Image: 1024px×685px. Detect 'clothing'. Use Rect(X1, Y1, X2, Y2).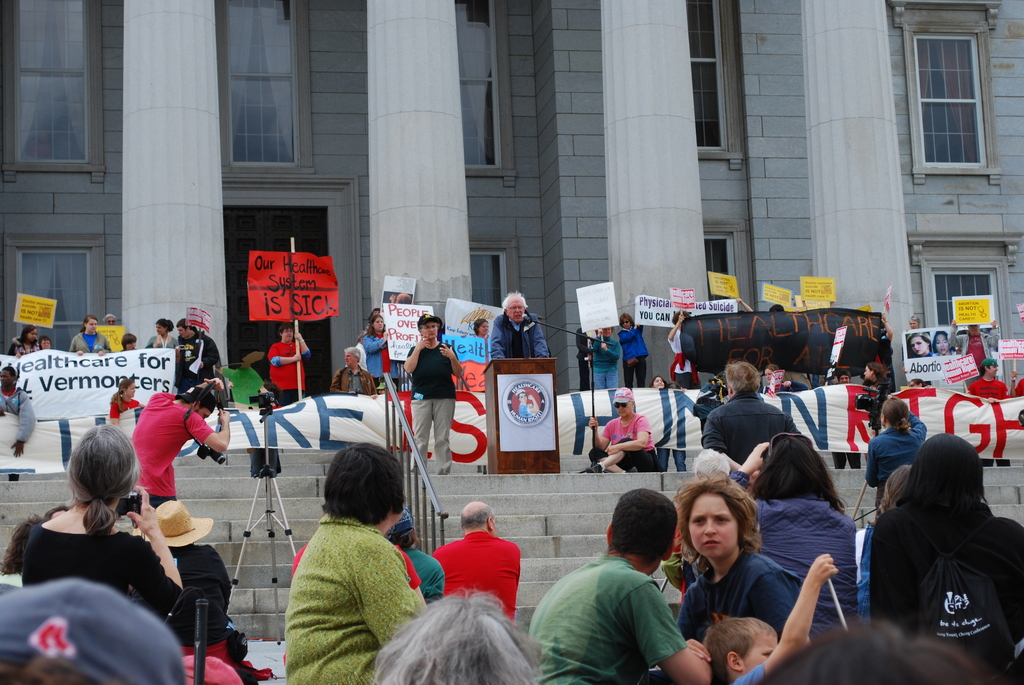
Rect(0, 384, 39, 440).
